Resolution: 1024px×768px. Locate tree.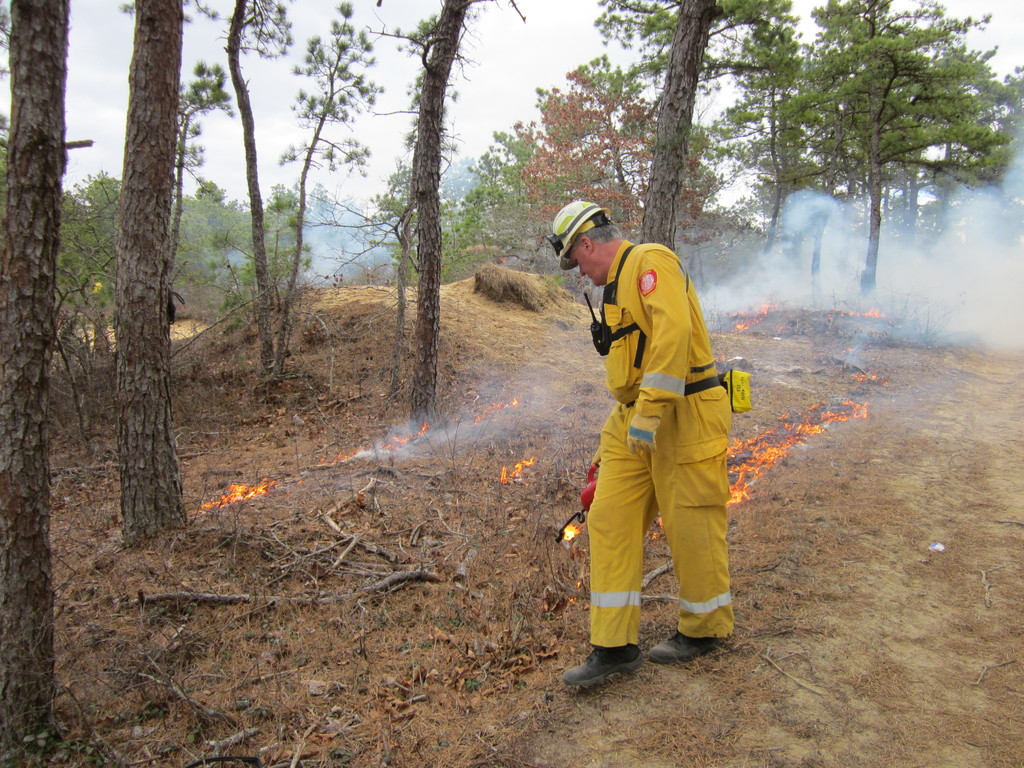
crop(747, 8, 996, 312).
